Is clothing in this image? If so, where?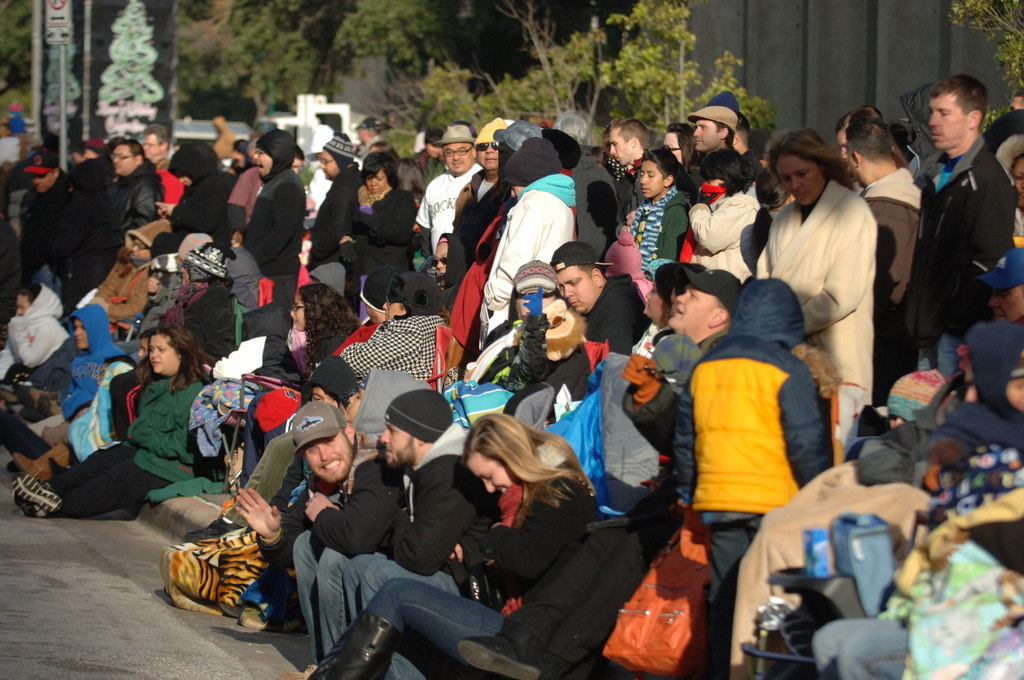
Yes, at bbox=[349, 318, 440, 389].
